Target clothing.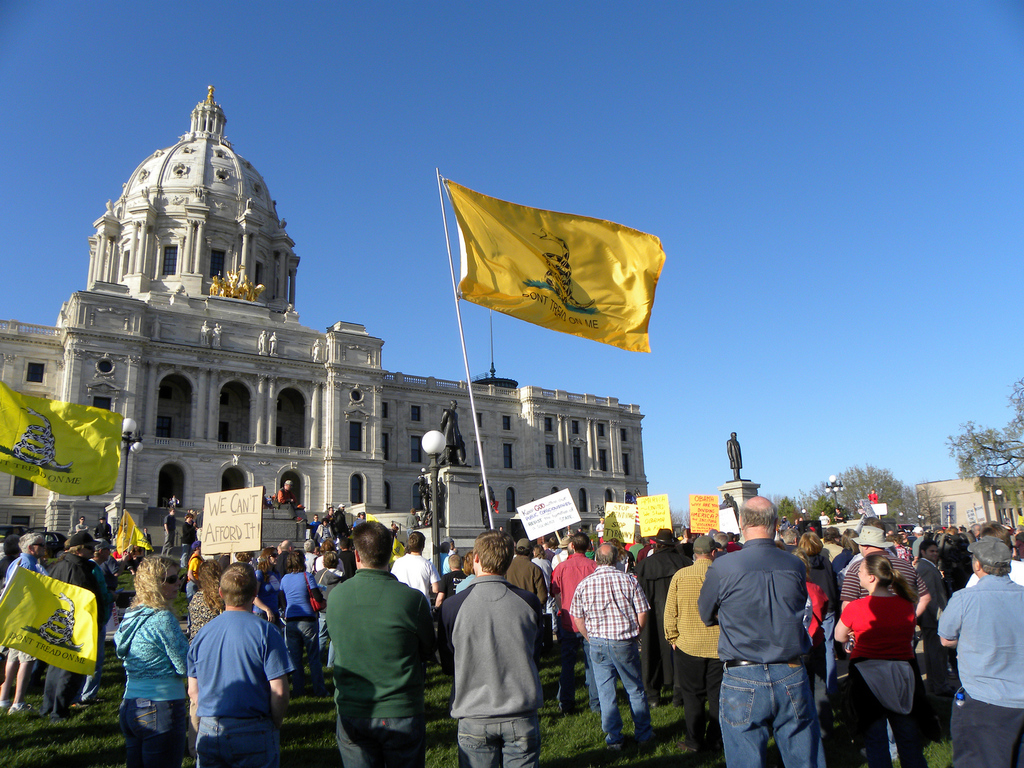
Target region: pyautogui.locateOnScreen(927, 545, 945, 662).
